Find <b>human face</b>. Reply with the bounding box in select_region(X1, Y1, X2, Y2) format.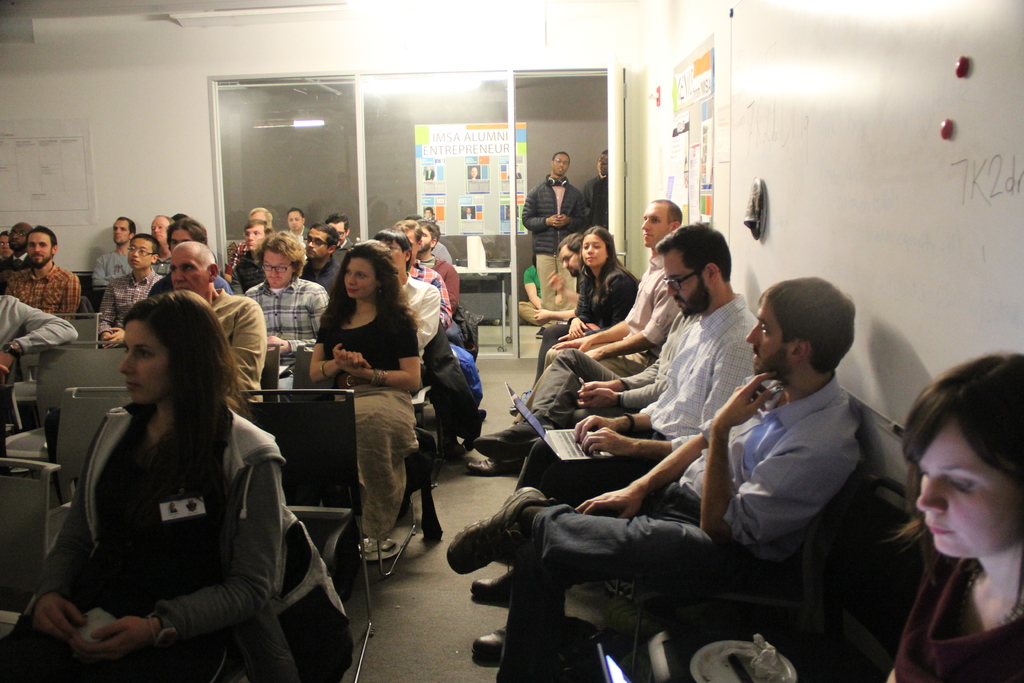
select_region(262, 247, 292, 290).
